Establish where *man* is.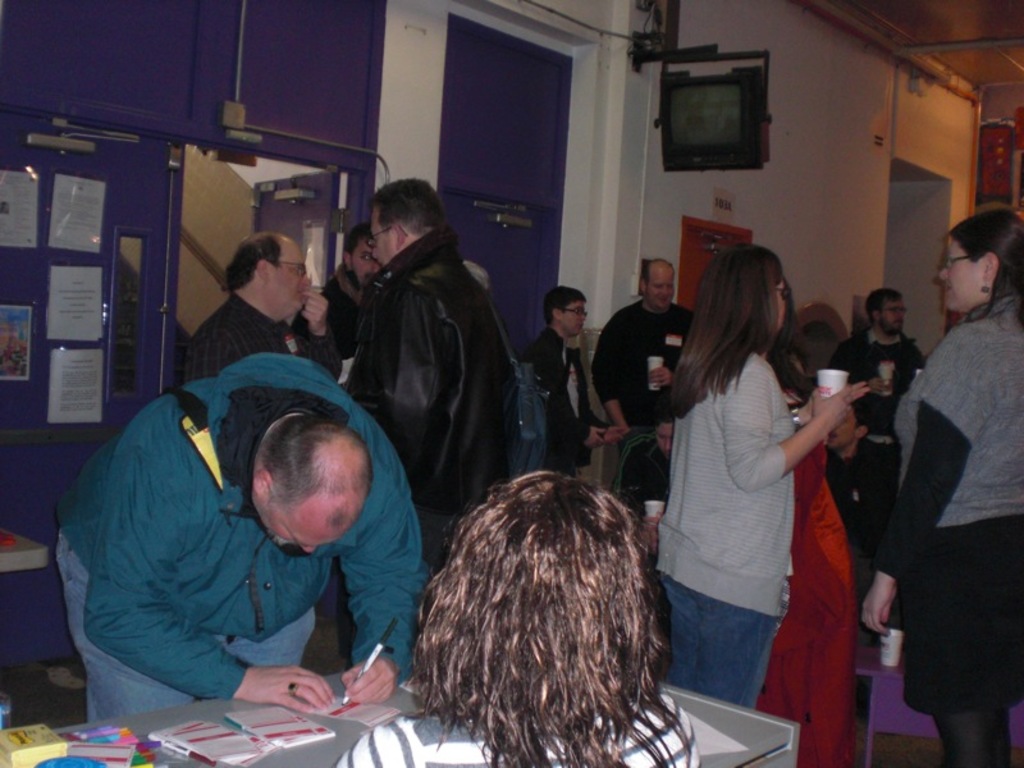
Established at 591, 278, 741, 577.
